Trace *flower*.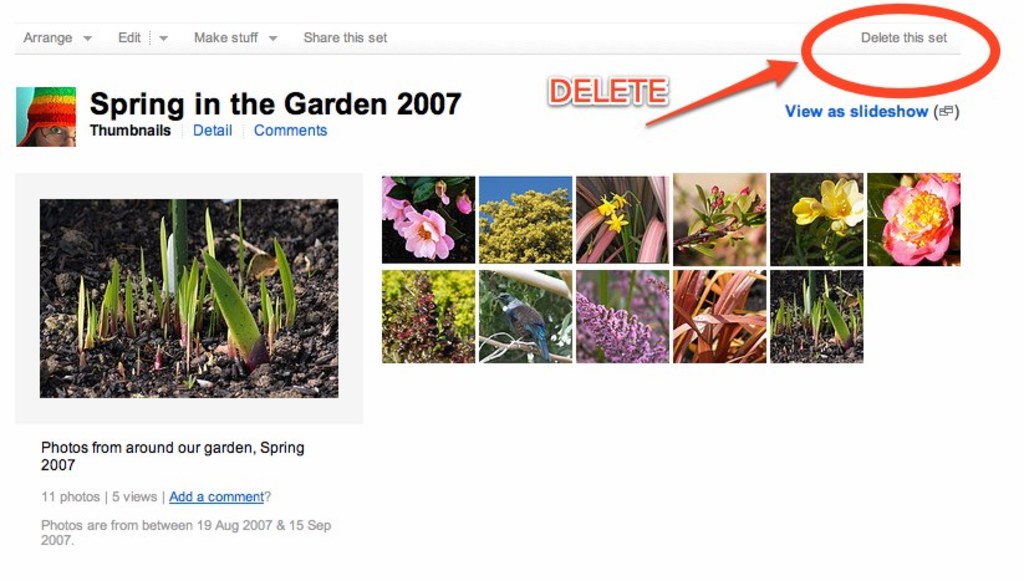
Traced to crop(612, 190, 627, 205).
